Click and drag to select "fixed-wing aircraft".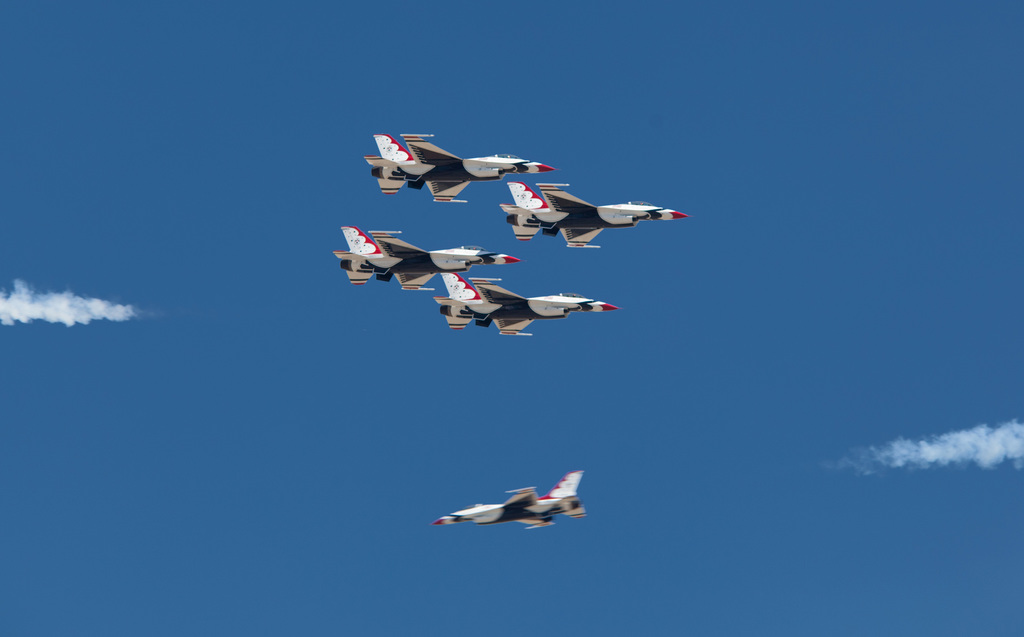
Selection: x1=429 y1=465 x2=590 y2=531.
